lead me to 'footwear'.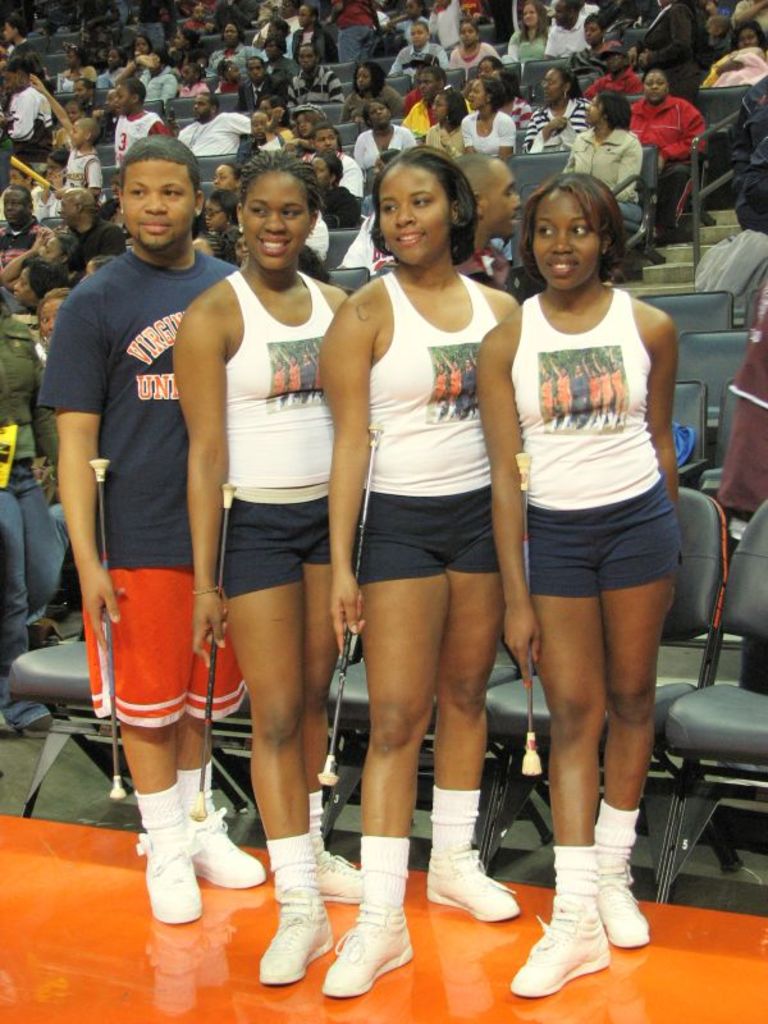
Lead to {"x1": 256, "y1": 886, "x2": 332, "y2": 989}.
